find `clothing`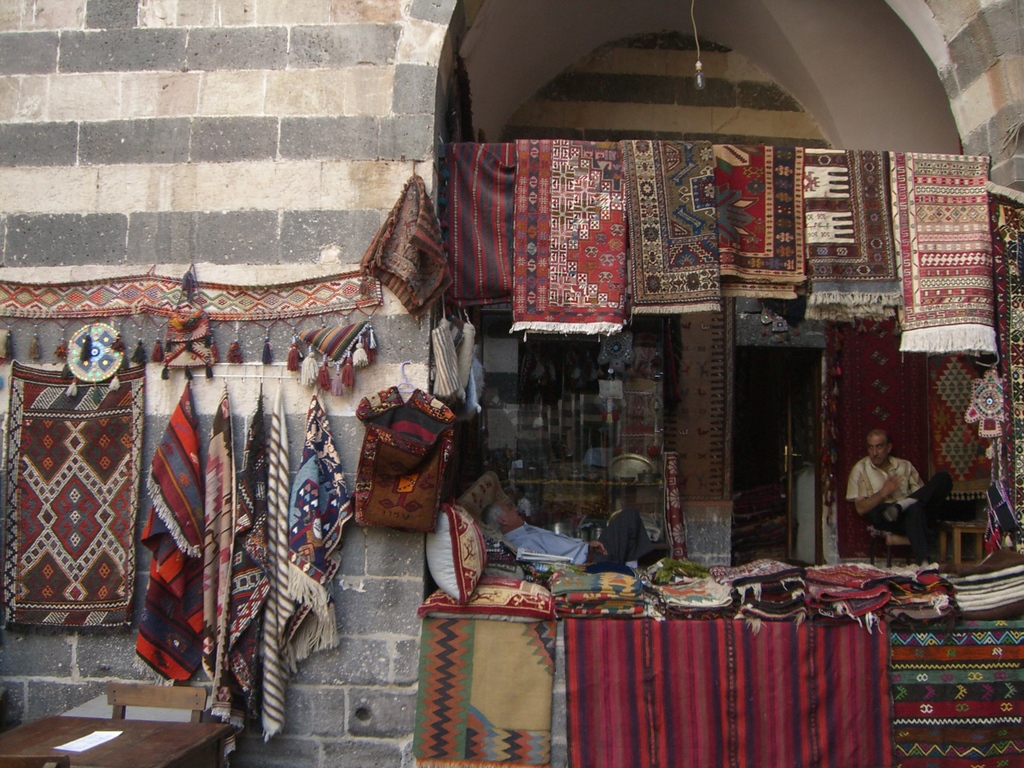
[x1=494, y1=504, x2=650, y2=569]
